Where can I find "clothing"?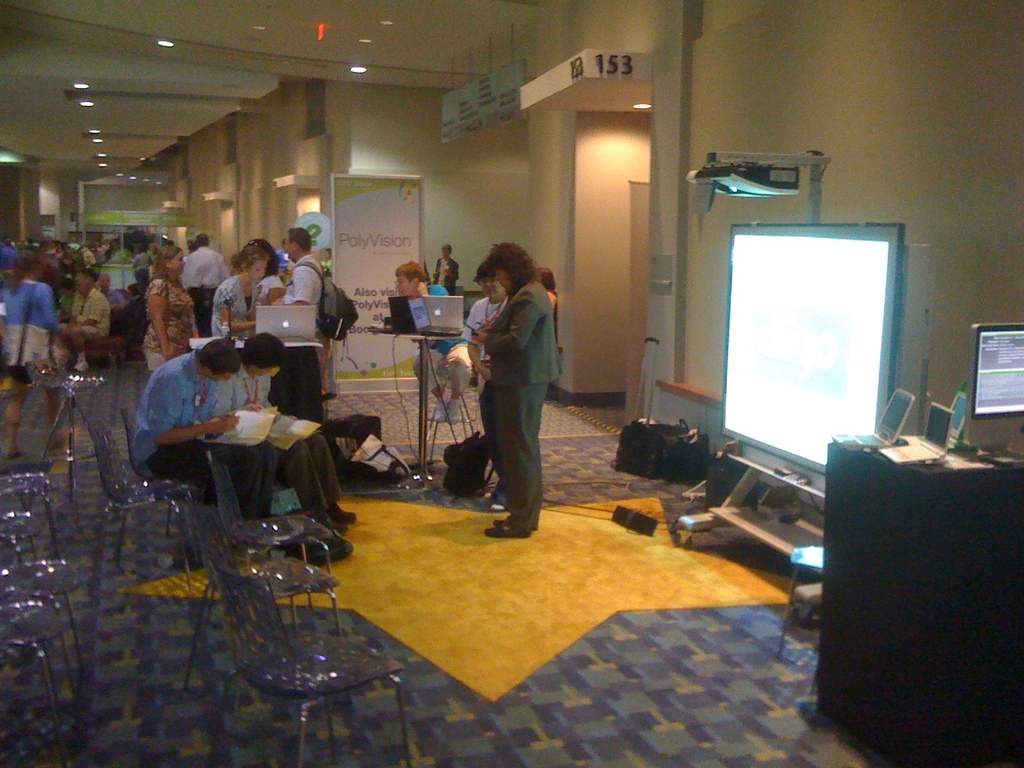
You can find it at <box>123,348,280,512</box>.
